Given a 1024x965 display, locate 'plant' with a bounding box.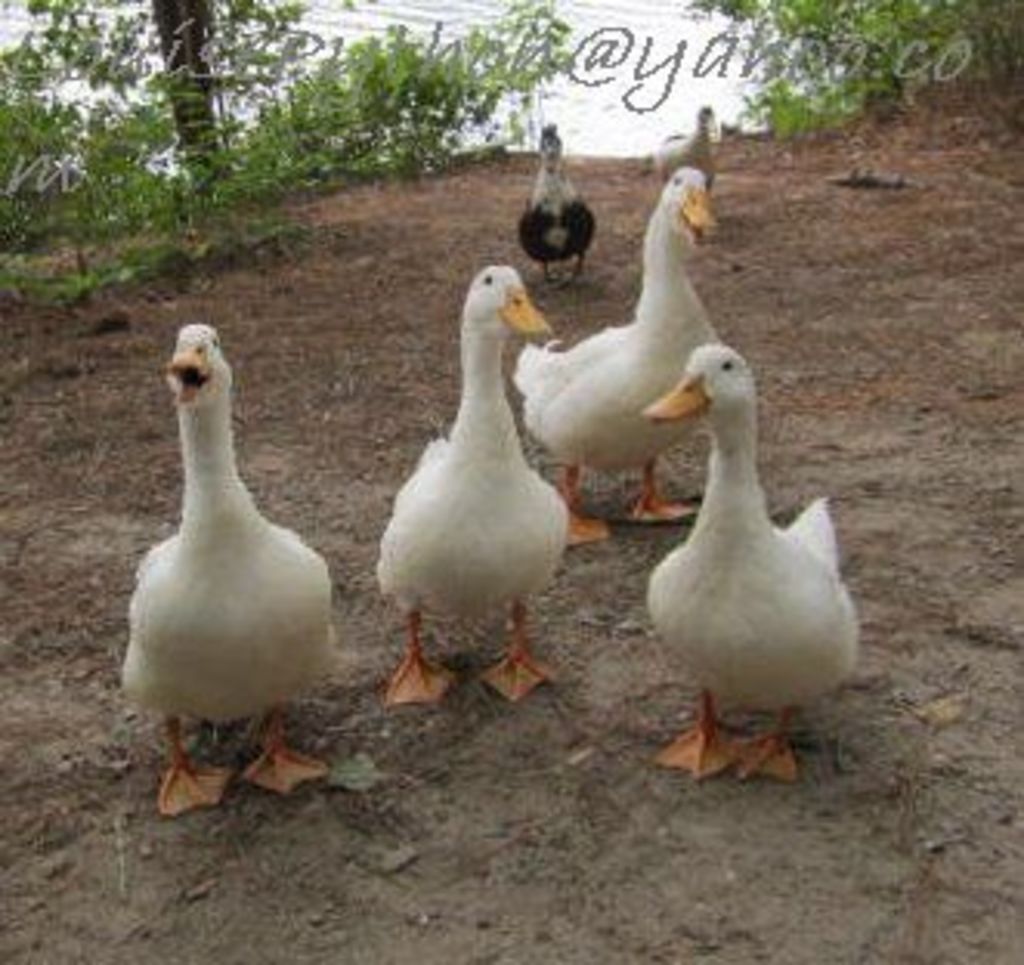
Located: [74,127,257,322].
